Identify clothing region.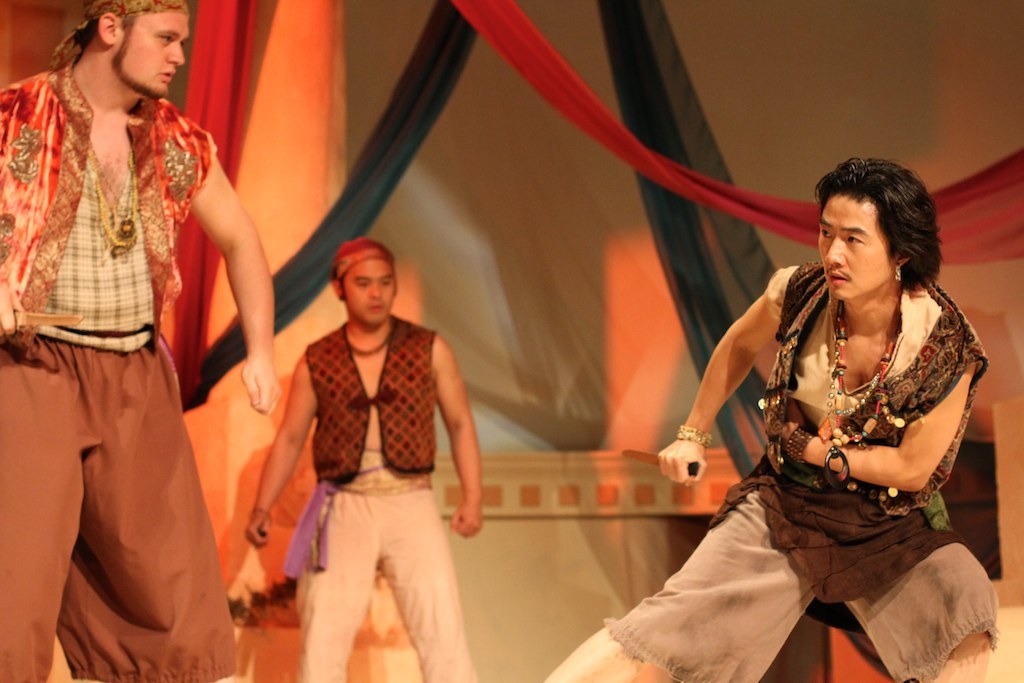
Region: 599 260 1004 682.
